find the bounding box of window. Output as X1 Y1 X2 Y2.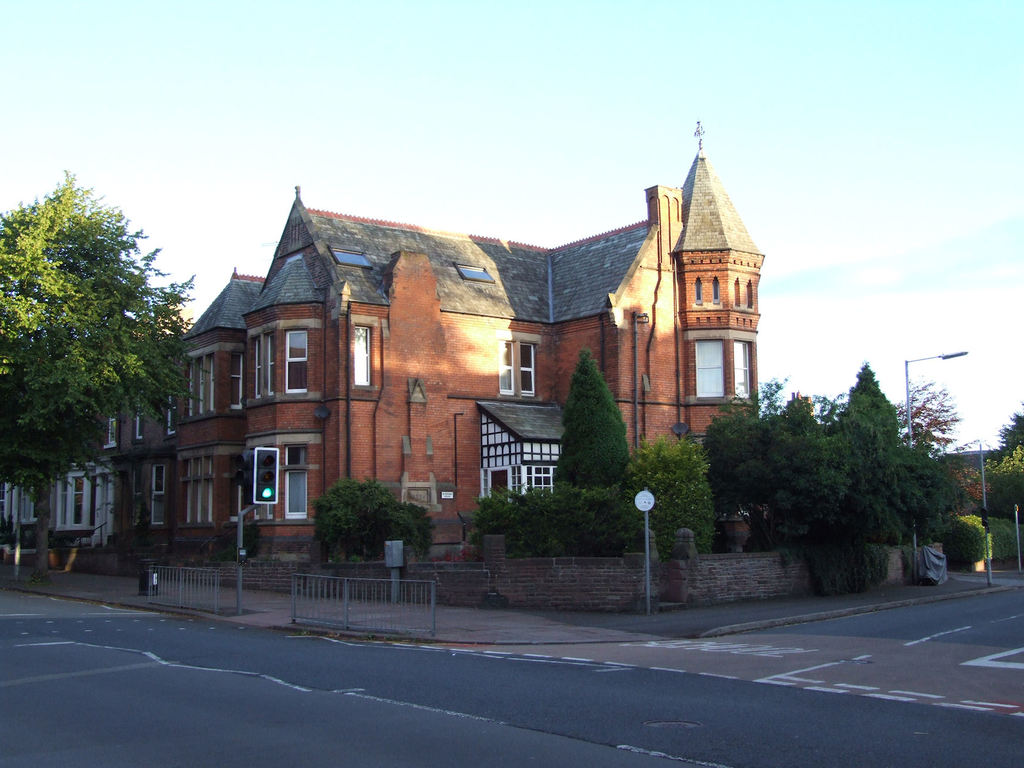
351 323 372 390.
